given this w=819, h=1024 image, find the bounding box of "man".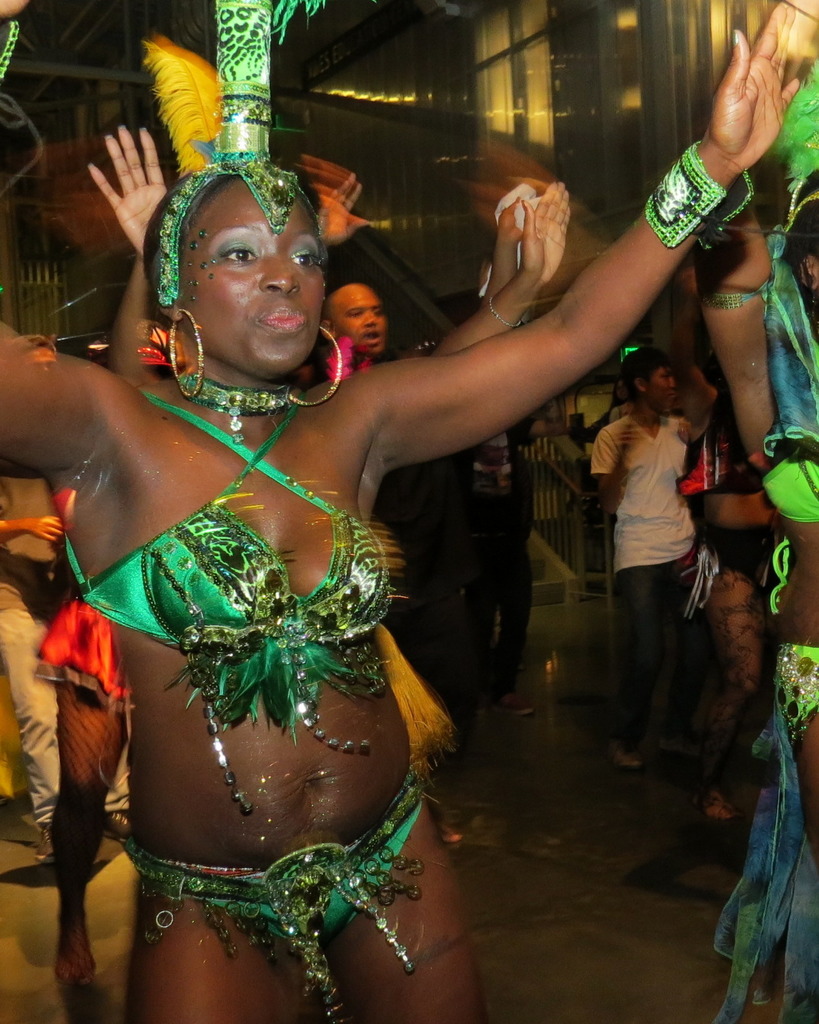
x1=317 y1=178 x2=524 y2=844.
